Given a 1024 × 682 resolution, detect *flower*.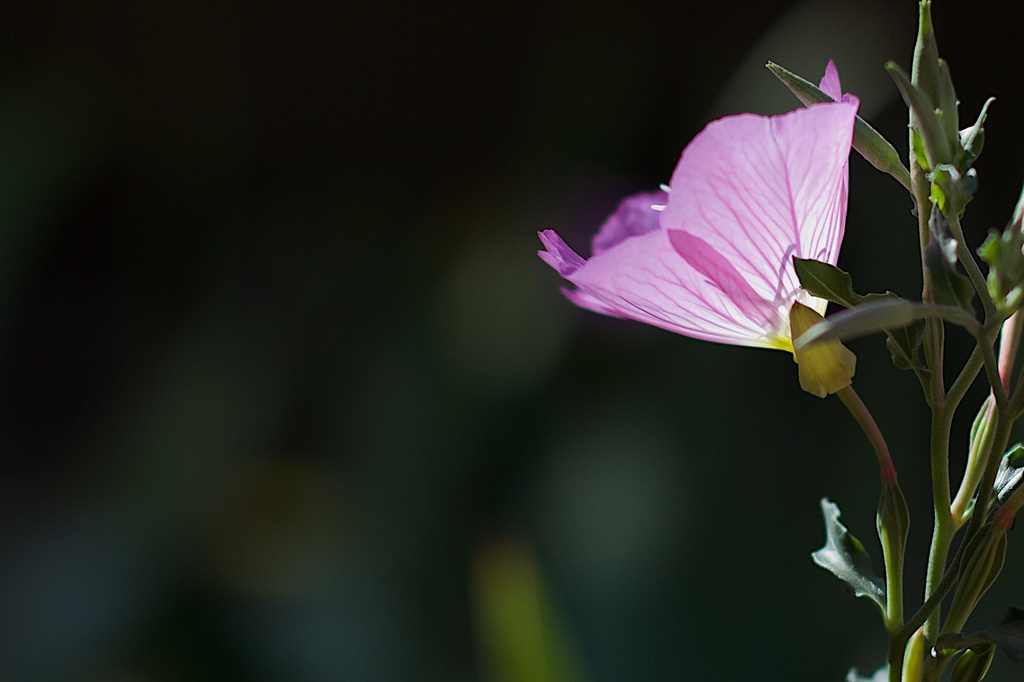
locate(557, 82, 882, 382).
